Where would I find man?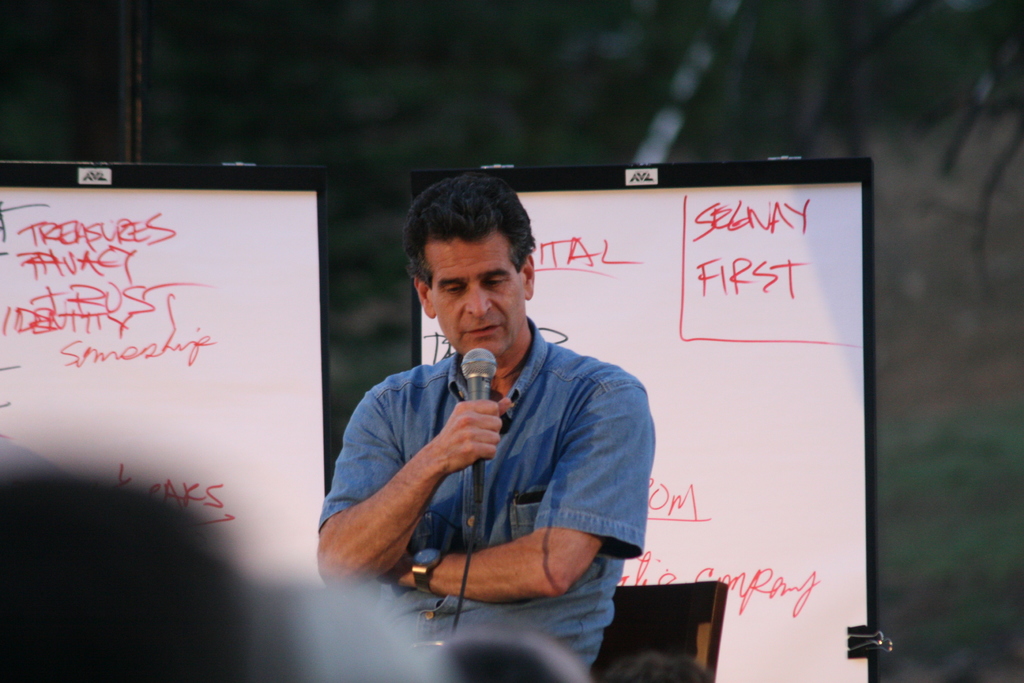
At crop(312, 172, 653, 677).
